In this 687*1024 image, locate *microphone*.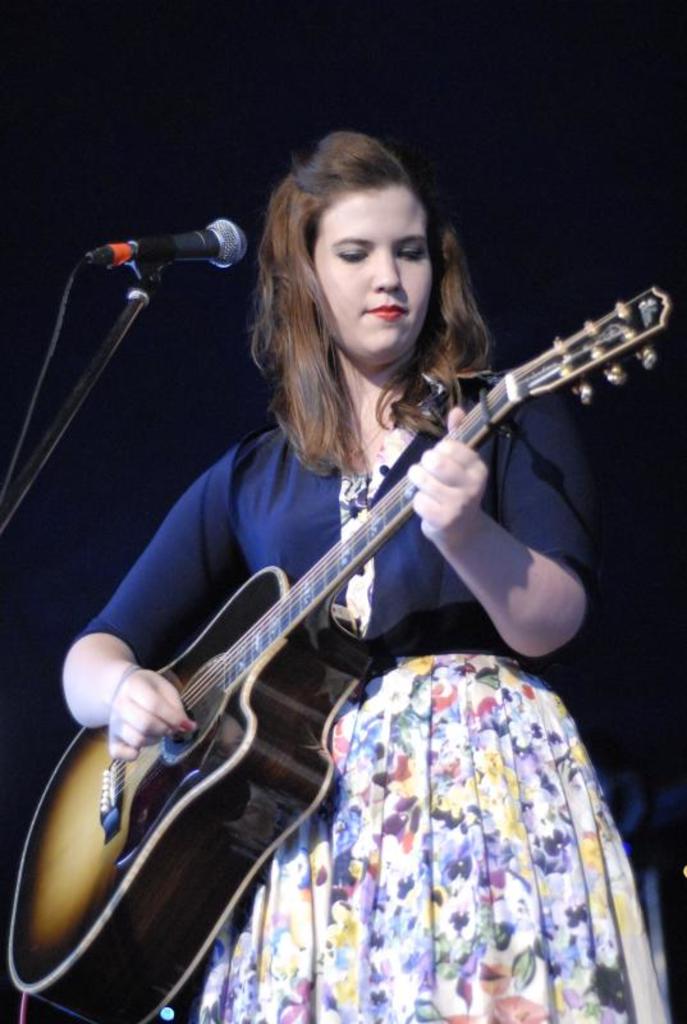
Bounding box: x1=70, y1=210, x2=255, y2=285.
